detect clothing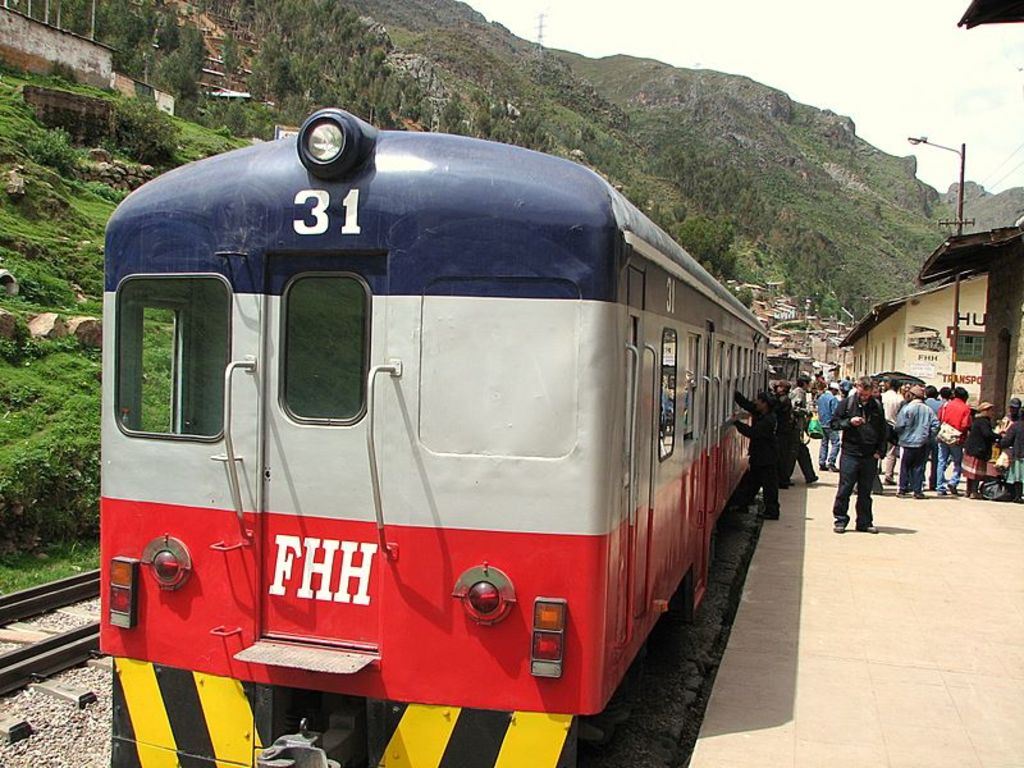
bbox(964, 416, 995, 481)
